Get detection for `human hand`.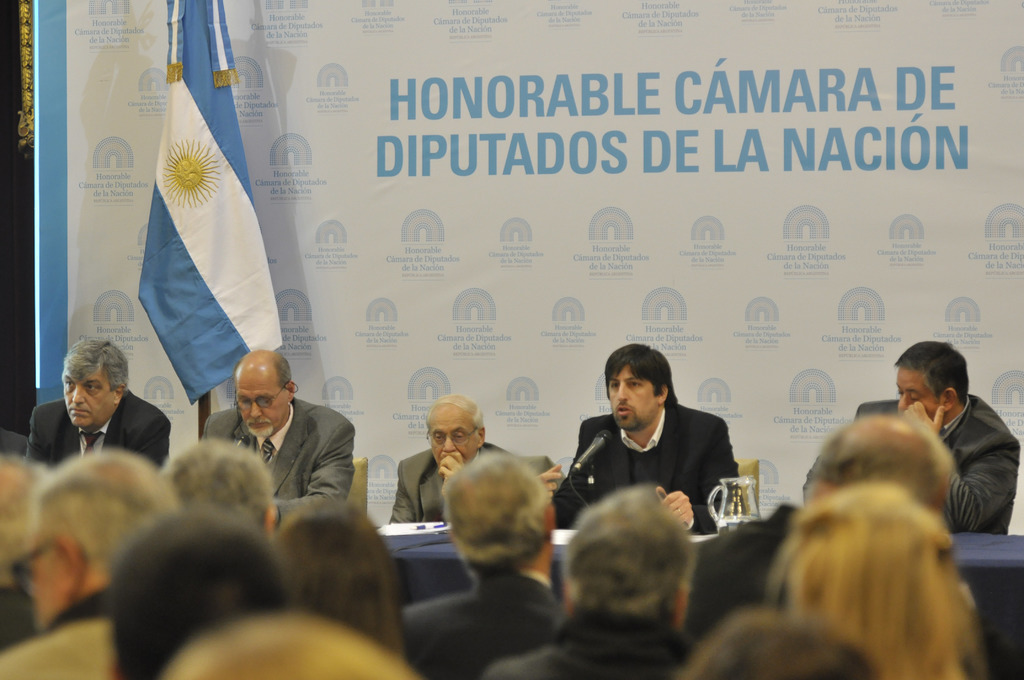
Detection: 534/464/561/504.
